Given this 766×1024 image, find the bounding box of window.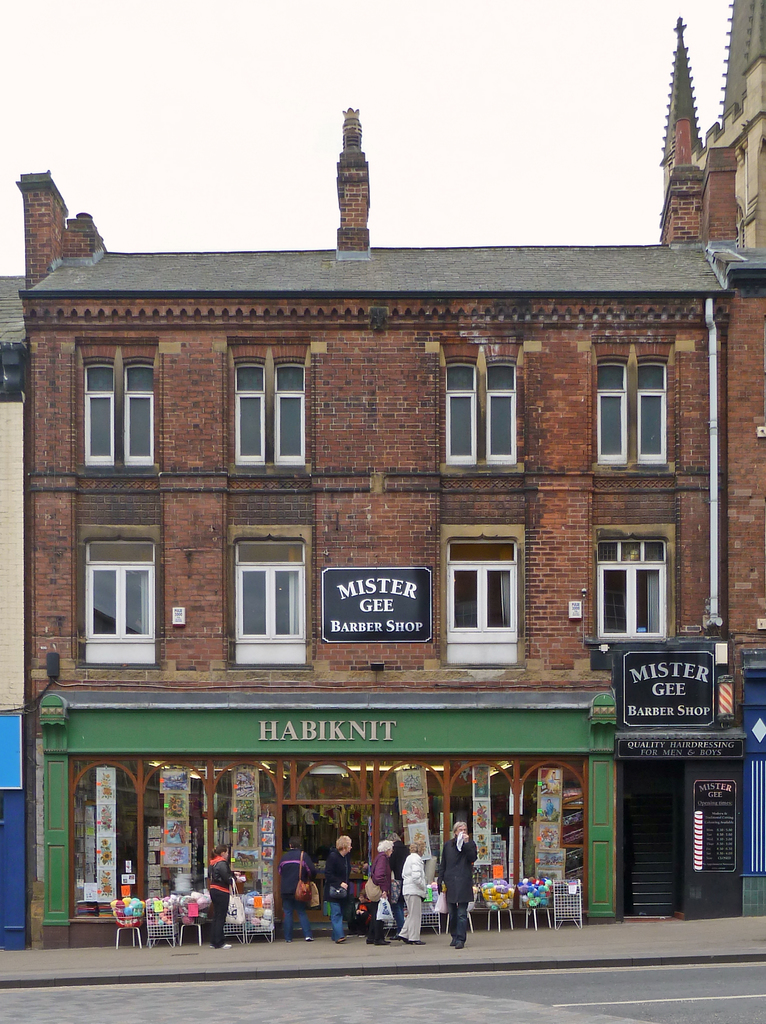
{"left": 67, "top": 534, "right": 159, "bottom": 667}.
